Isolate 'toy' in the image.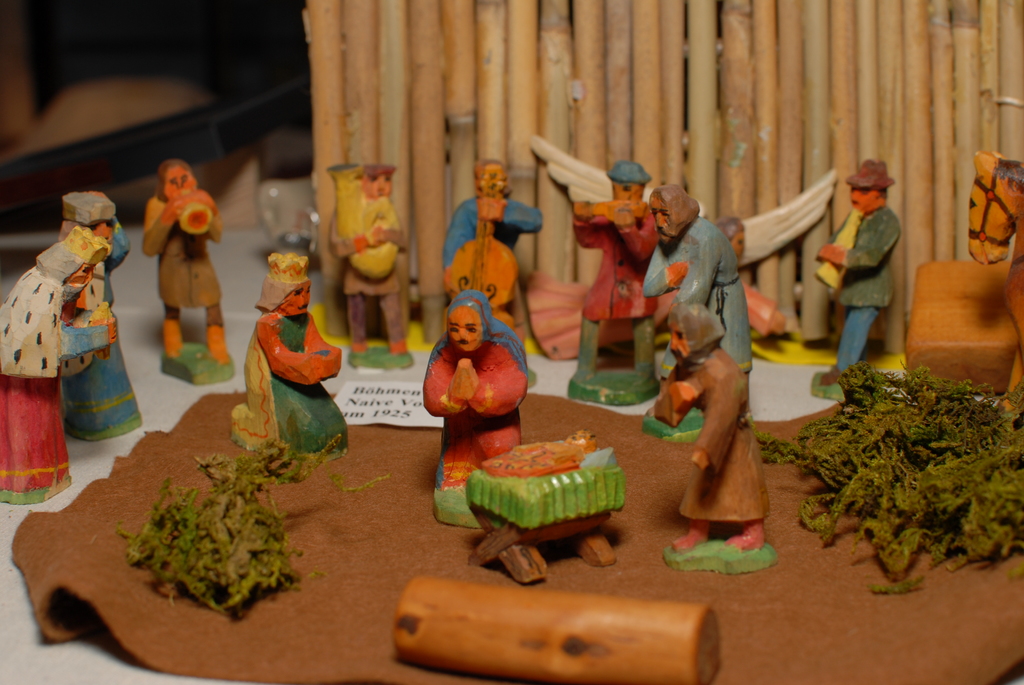
Isolated region: {"left": 232, "top": 243, "right": 355, "bottom": 464}.
